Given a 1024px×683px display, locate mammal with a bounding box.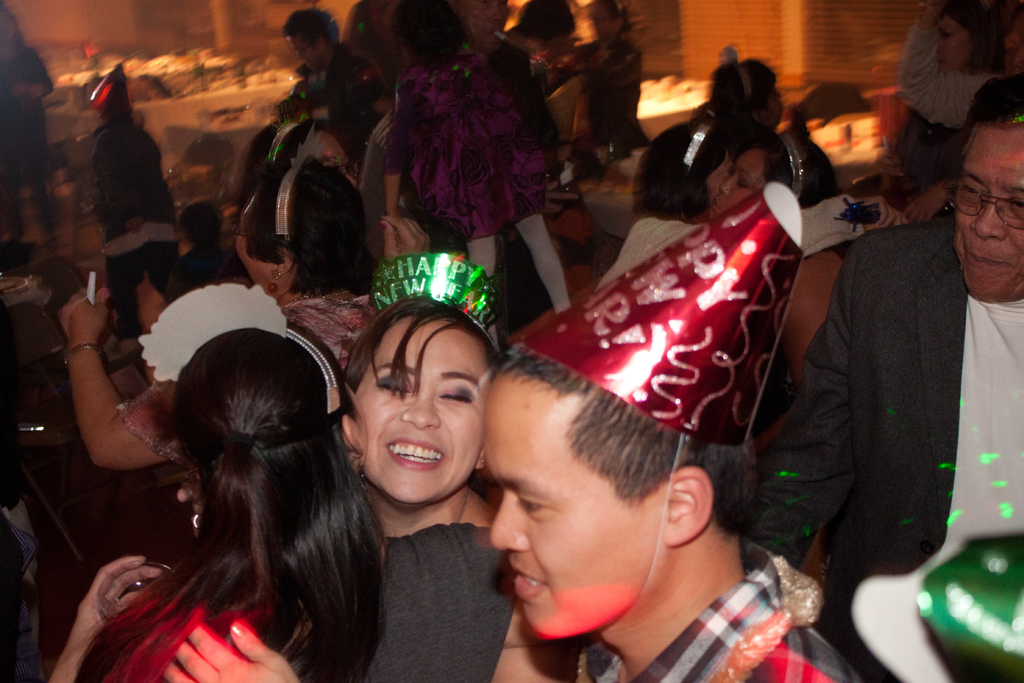
Located: [40,277,391,646].
